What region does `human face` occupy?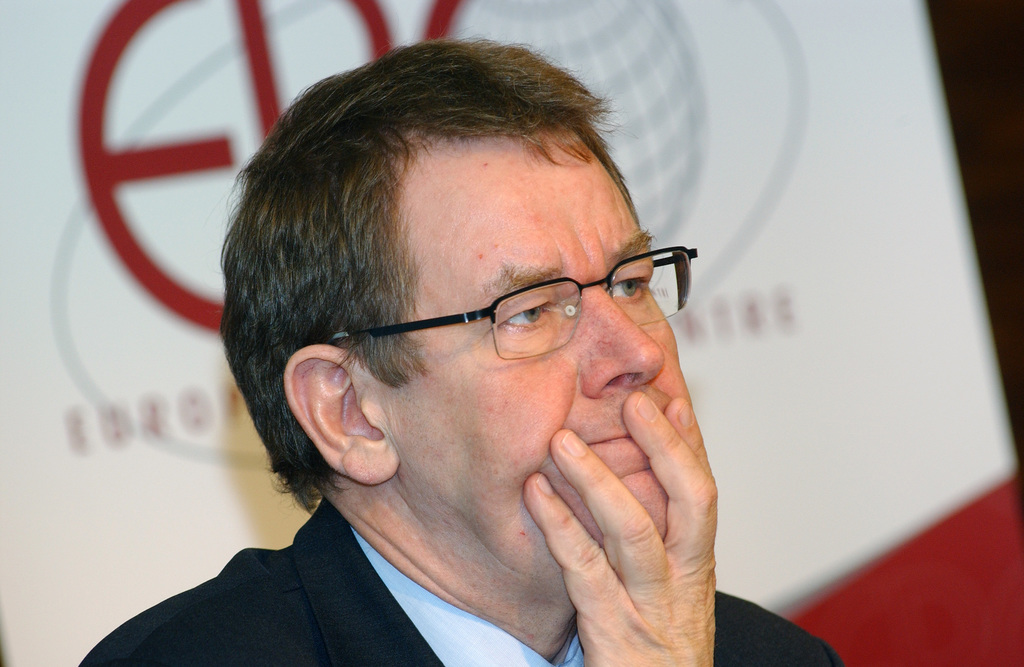
BBox(395, 125, 698, 580).
